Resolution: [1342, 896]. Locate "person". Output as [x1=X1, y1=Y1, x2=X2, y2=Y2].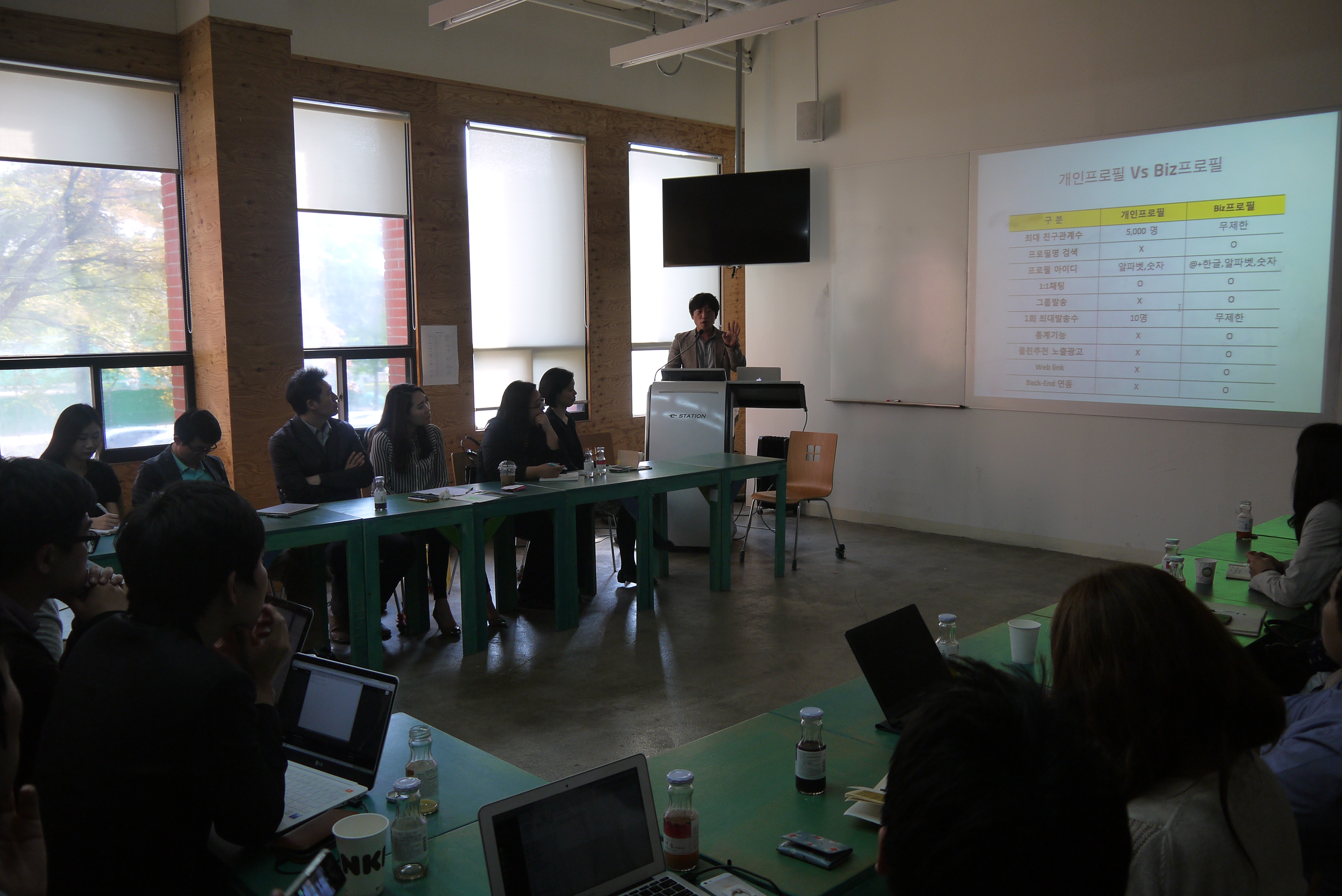
[x1=180, y1=122, x2=200, y2=202].
